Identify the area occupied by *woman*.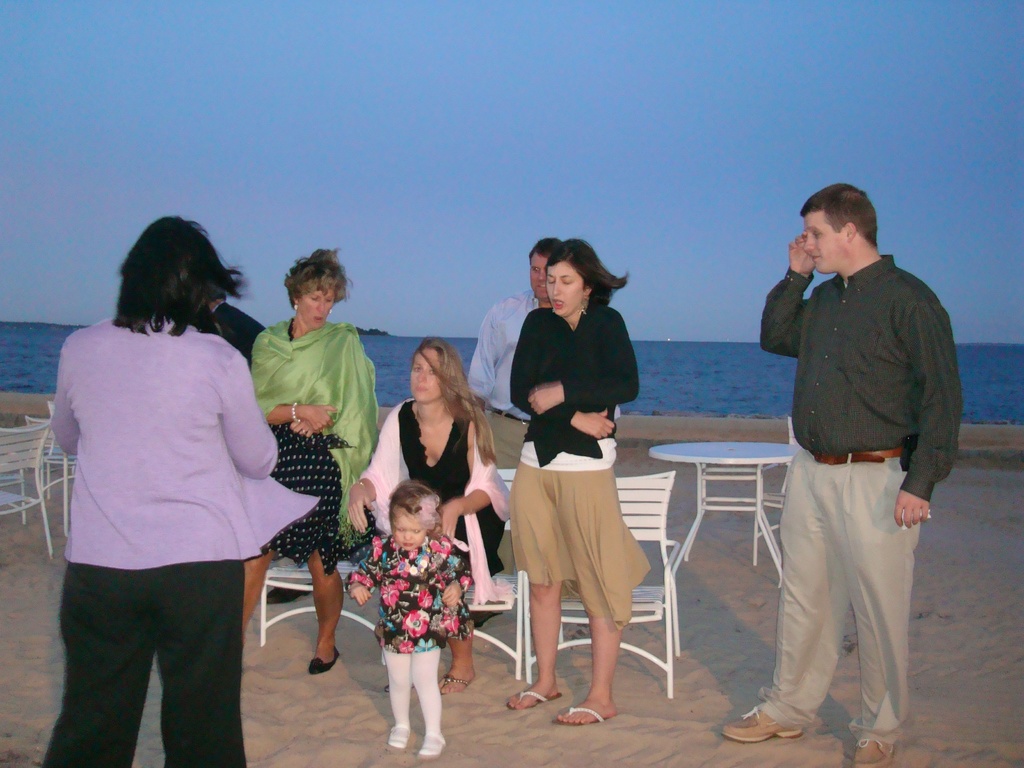
Area: locate(35, 205, 326, 767).
